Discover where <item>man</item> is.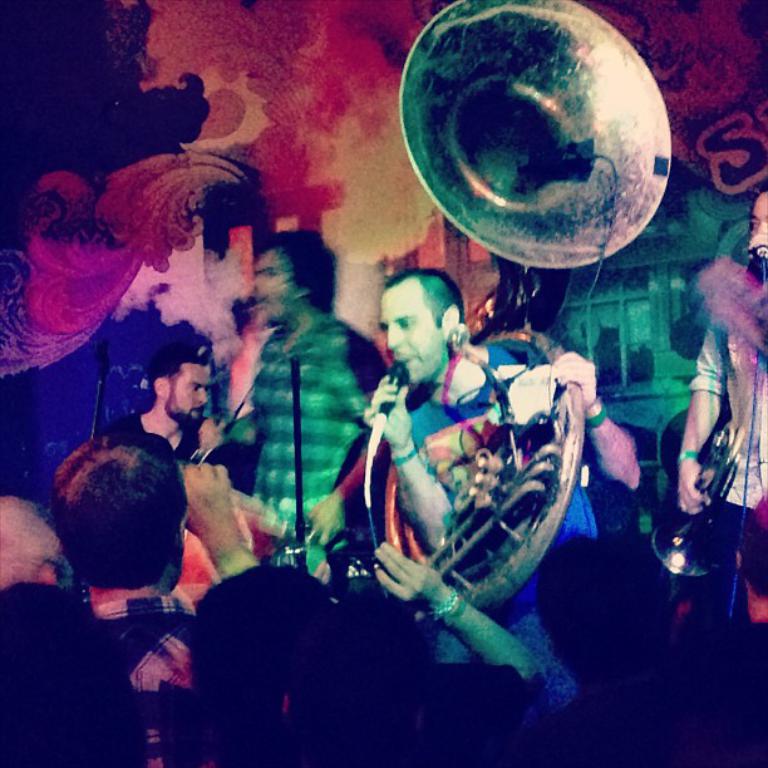
Discovered at (left=48, top=434, right=257, bottom=767).
